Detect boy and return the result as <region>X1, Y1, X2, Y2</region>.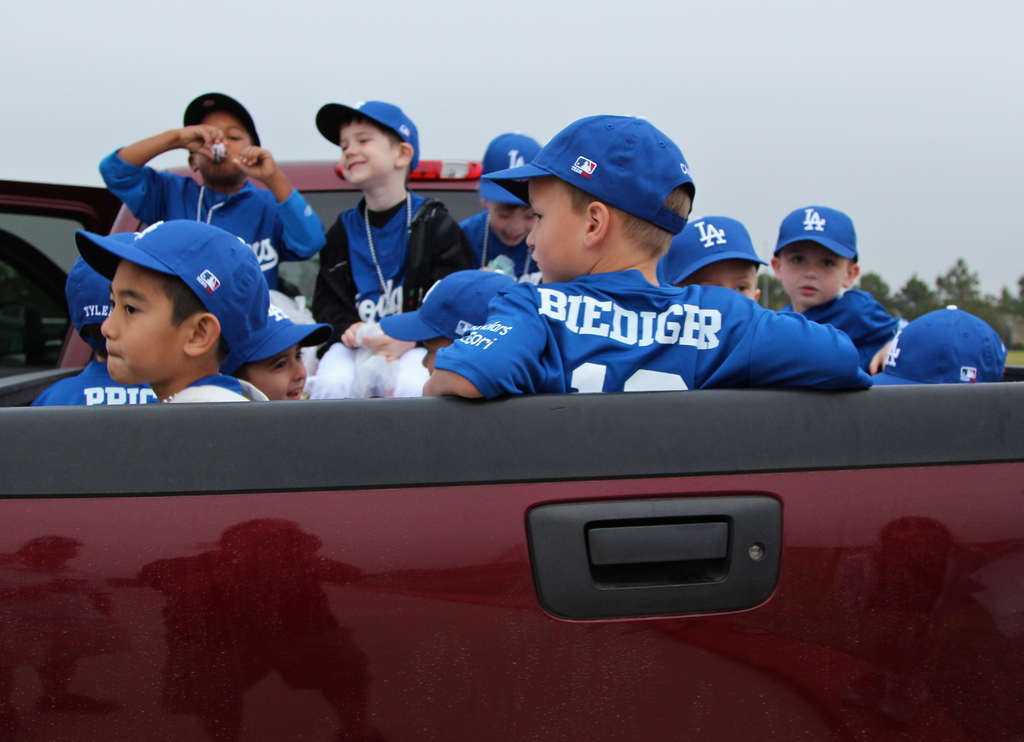
<region>35, 327, 159, 408</region>.
